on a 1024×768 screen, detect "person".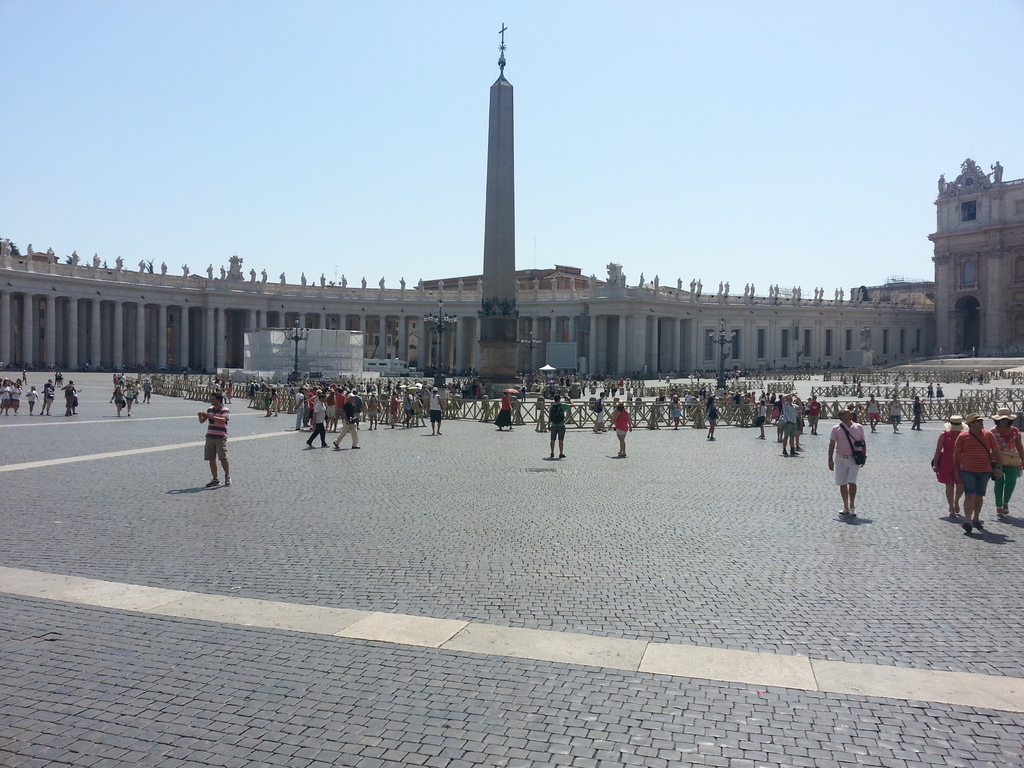
[left=835, top=285, right=838, bottom=300].
